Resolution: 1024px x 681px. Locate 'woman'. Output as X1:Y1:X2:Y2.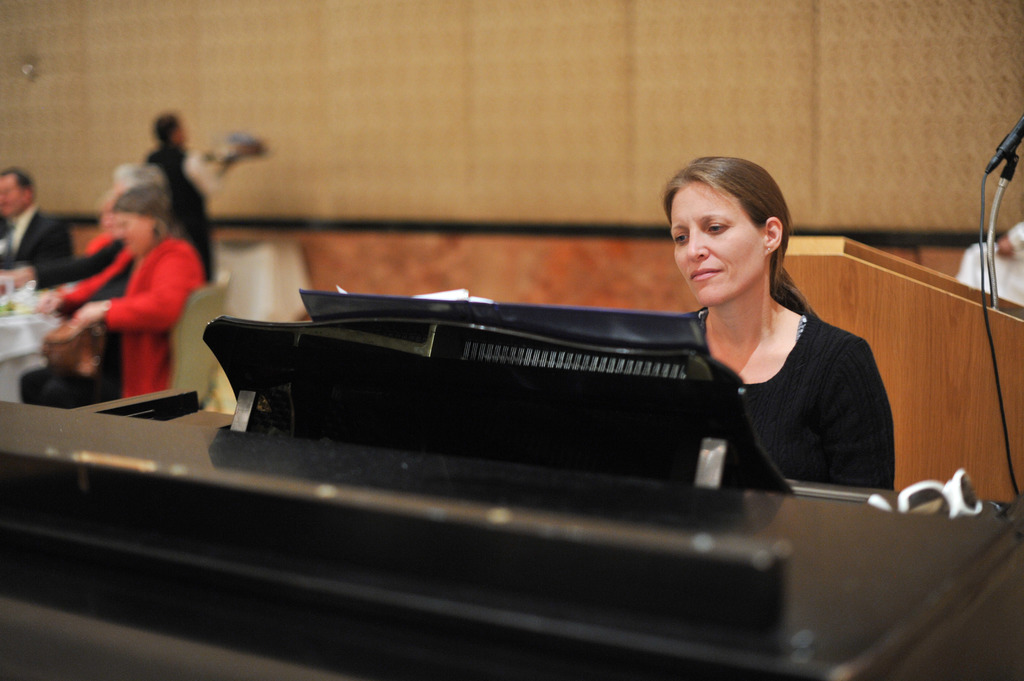
19:193:209:411.
